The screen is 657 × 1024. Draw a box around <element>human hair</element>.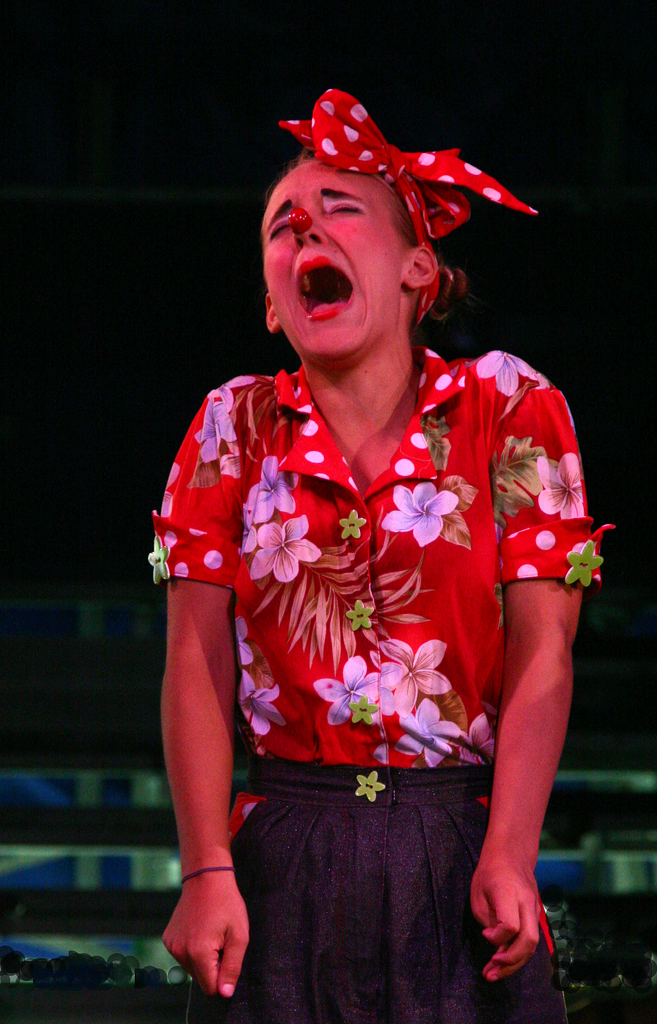
[left=264, top=136, right=464, bottom=317].
